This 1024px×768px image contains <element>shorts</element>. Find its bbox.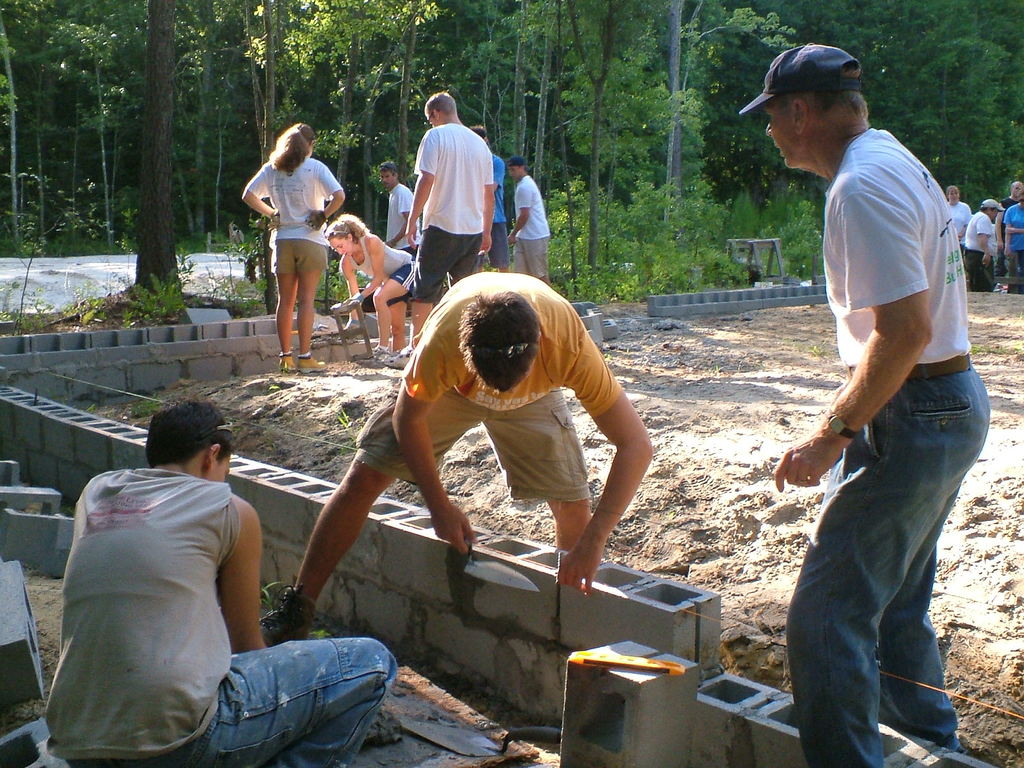
<bbox>355, 385, 593, 505</bbox>.
